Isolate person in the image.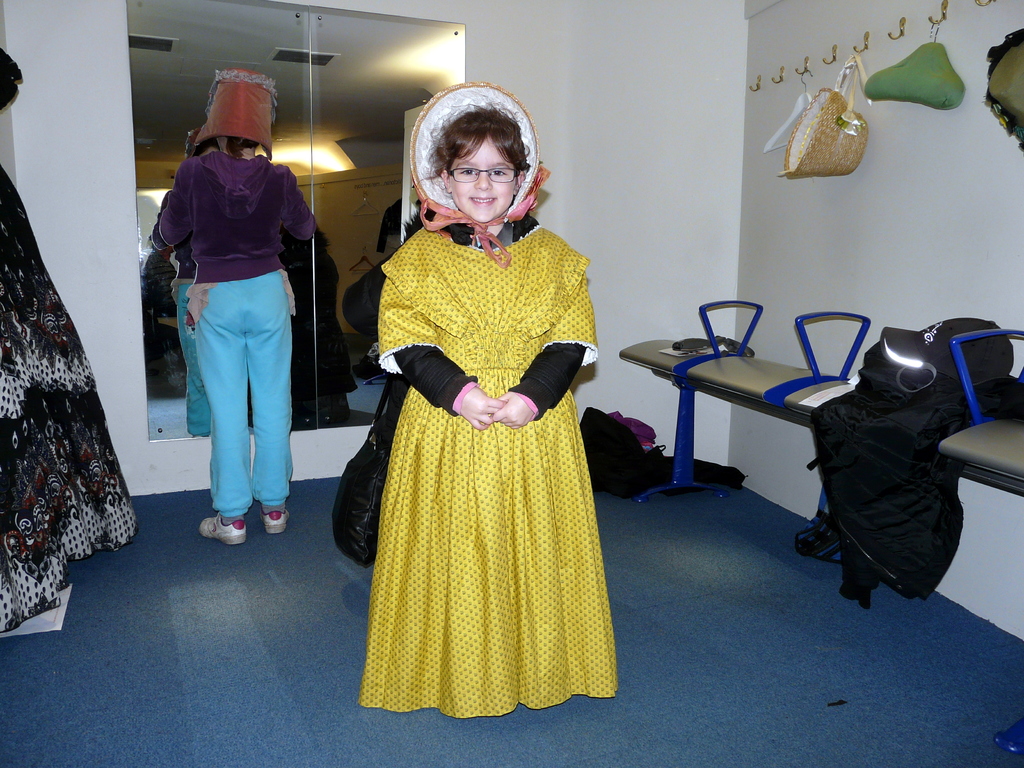
Isolated region: box(368, 73, 623, 715).
